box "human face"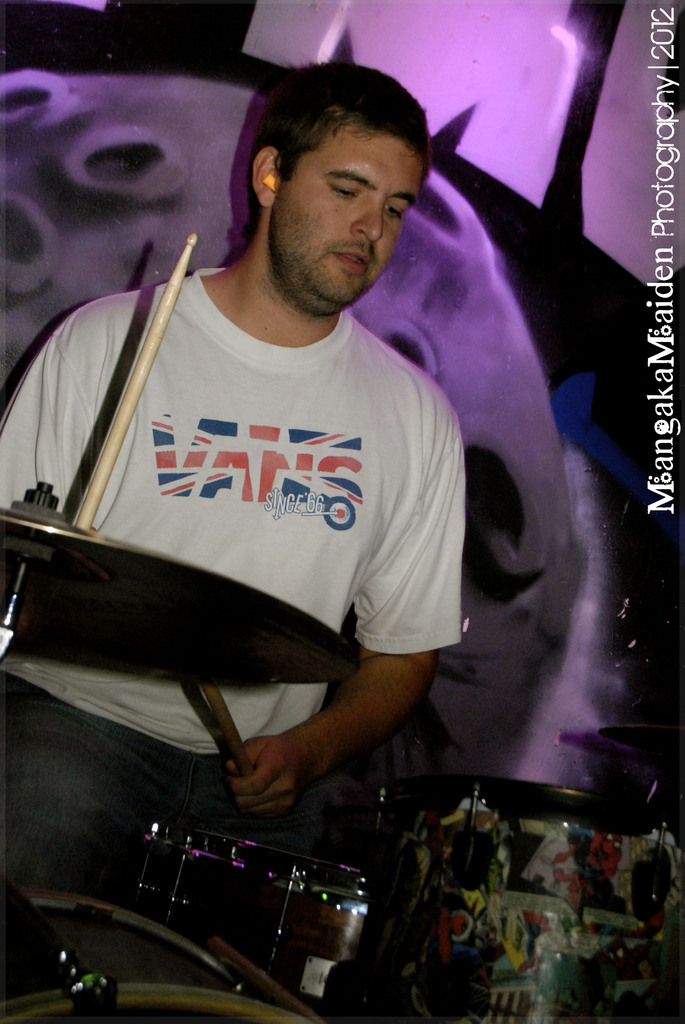
[276,120,420,300]
